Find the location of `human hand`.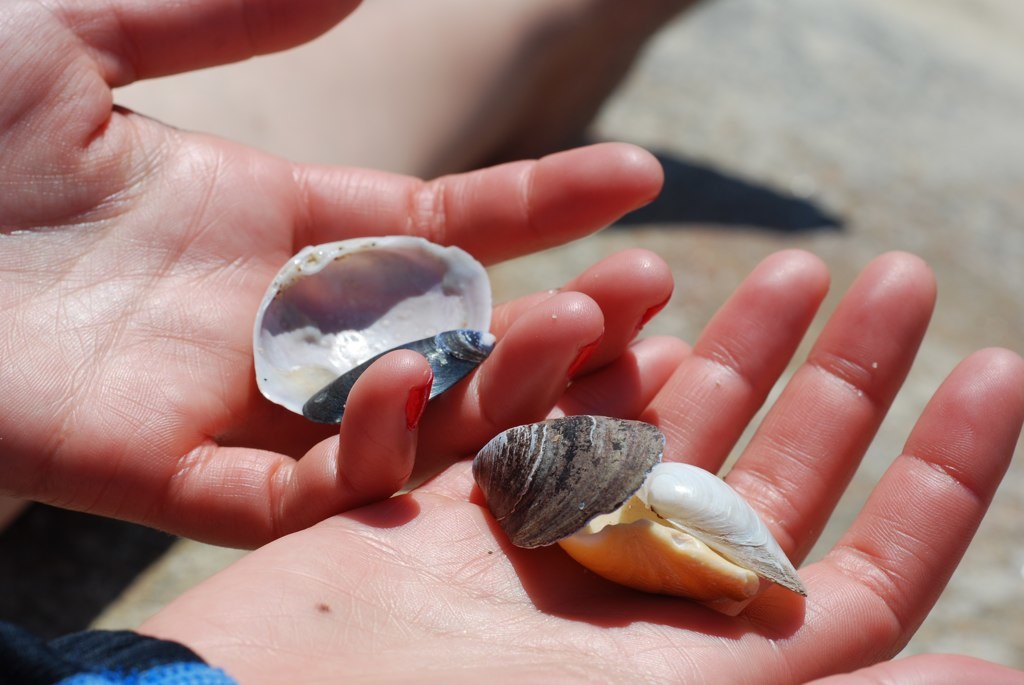
Location: <region>132, 249, 1023, 684</region>.
